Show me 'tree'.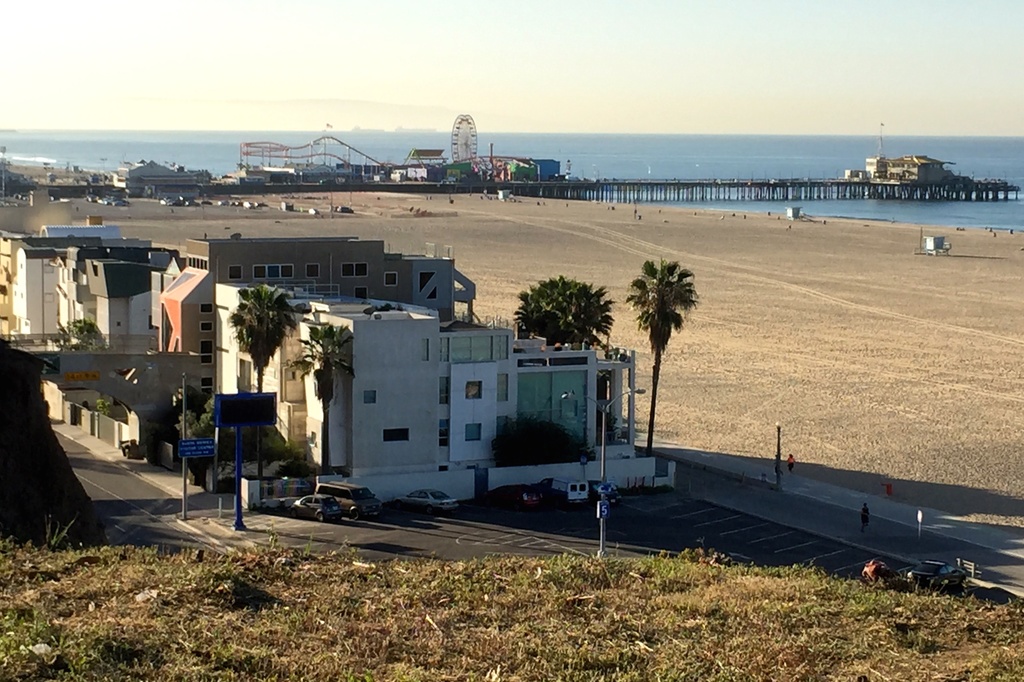
'tree' is here: region(69, 316, 109, 352).
